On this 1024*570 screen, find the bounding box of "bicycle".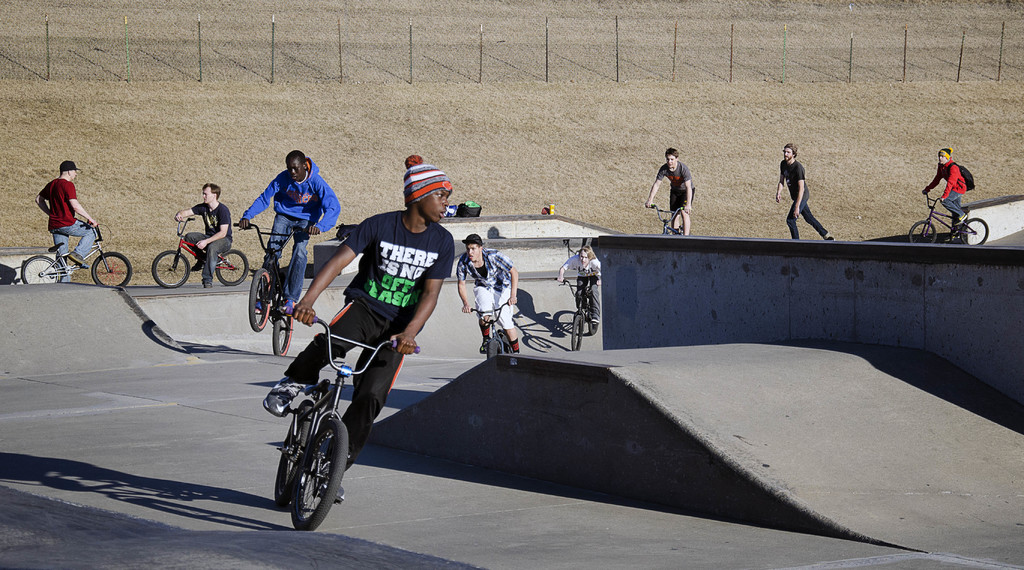
Bounding box: 470 302 506 359.
